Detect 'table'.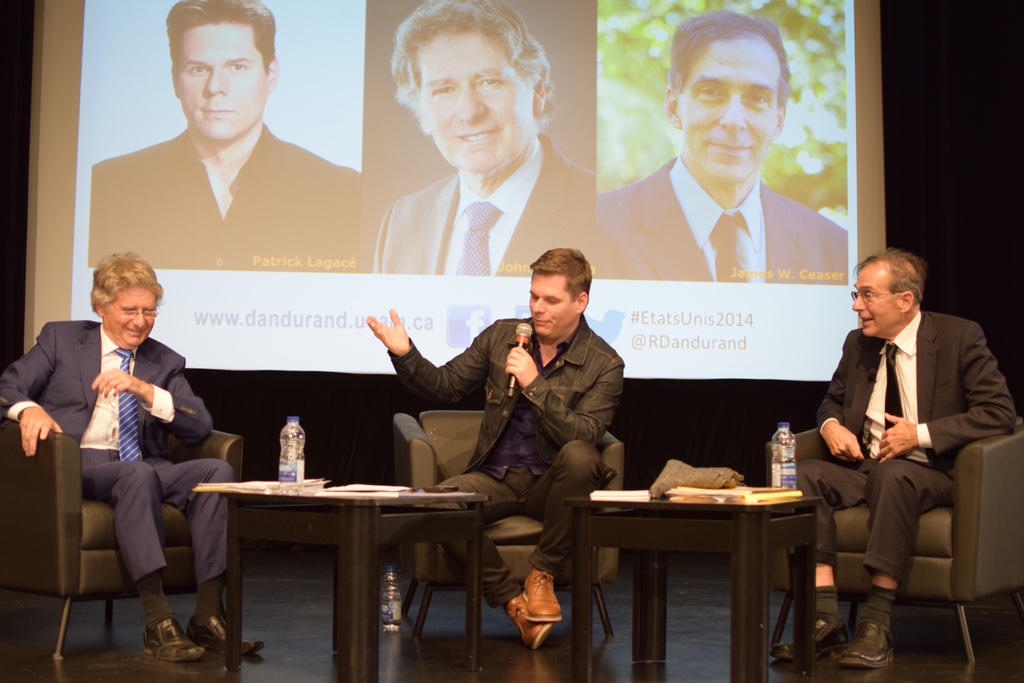
Detected at (x1=560, y1=472, x2=829, y2=682).
